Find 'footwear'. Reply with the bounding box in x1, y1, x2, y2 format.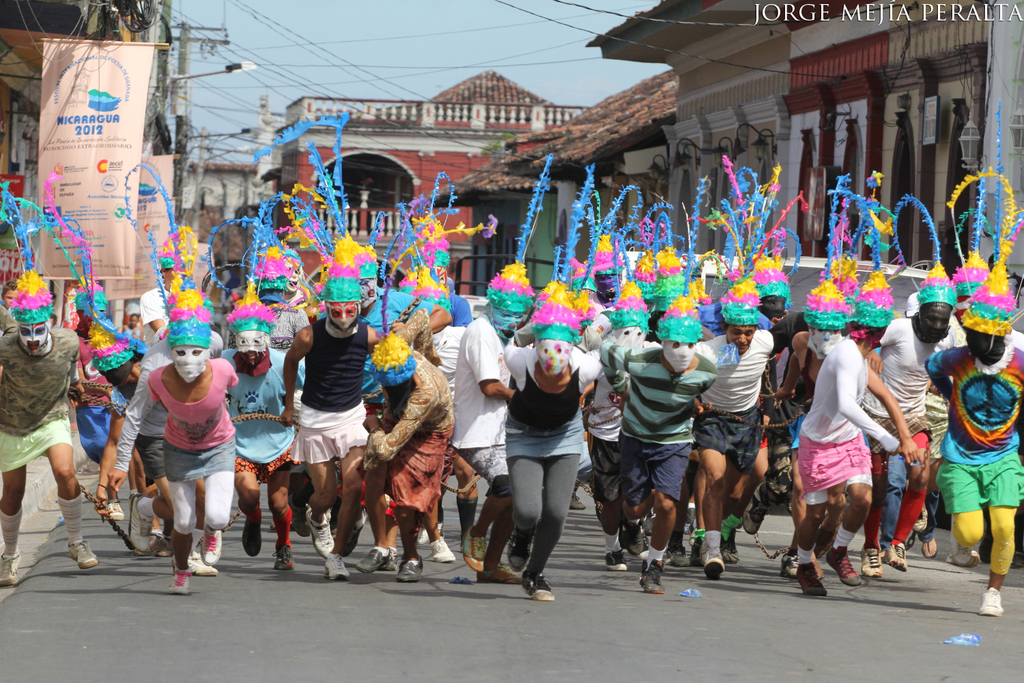
324, 555, 346, 579.
